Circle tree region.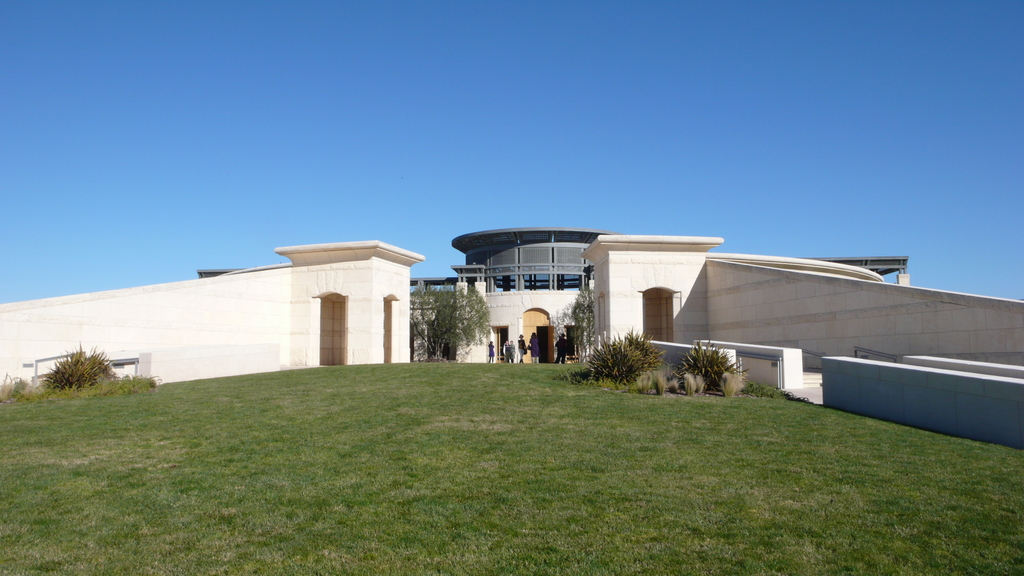
Region: bbox=(659, 357, 726, 382).
